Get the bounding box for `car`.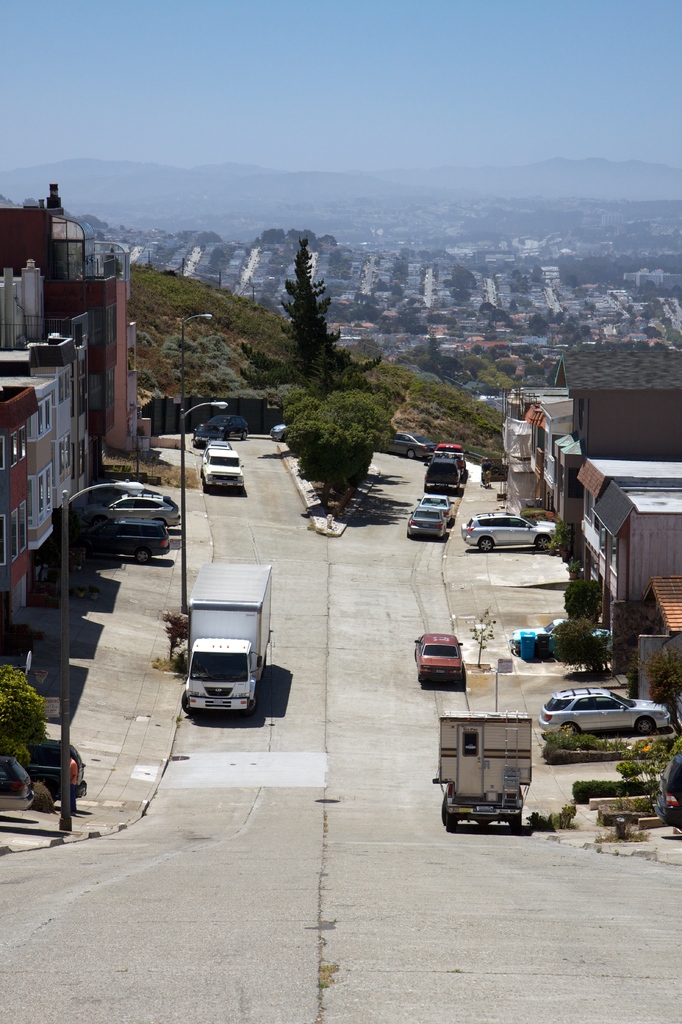
rect(414, 633, 466, 687).
